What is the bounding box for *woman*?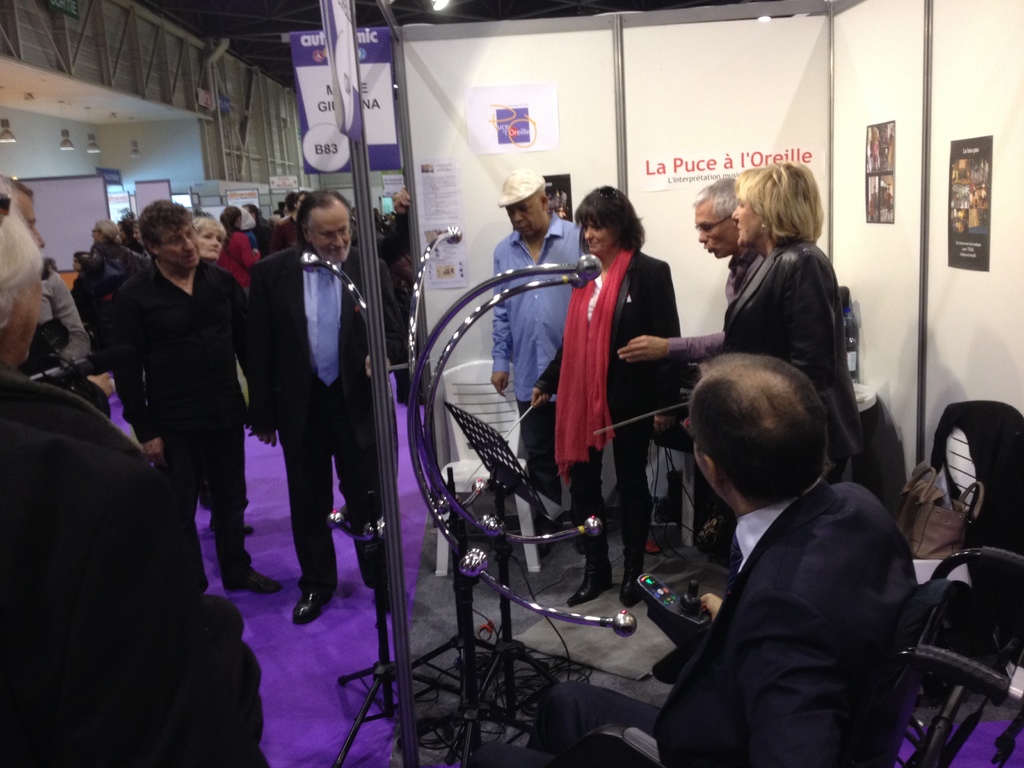
(x1=683, y1=162, x2=867, y2=435).
